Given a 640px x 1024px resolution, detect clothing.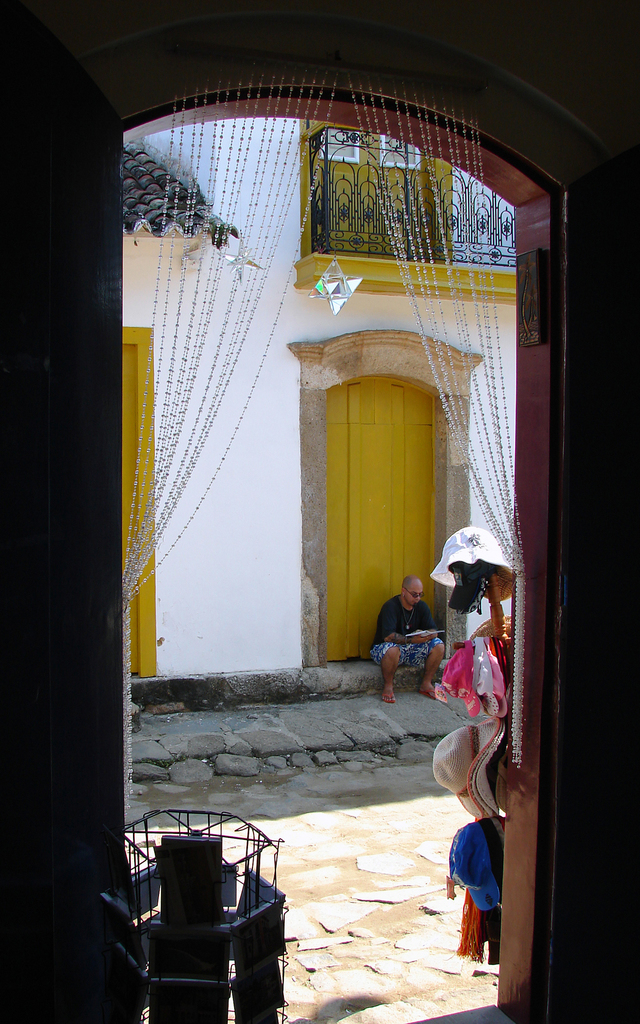
BBox(364, 596, 442, 673).
